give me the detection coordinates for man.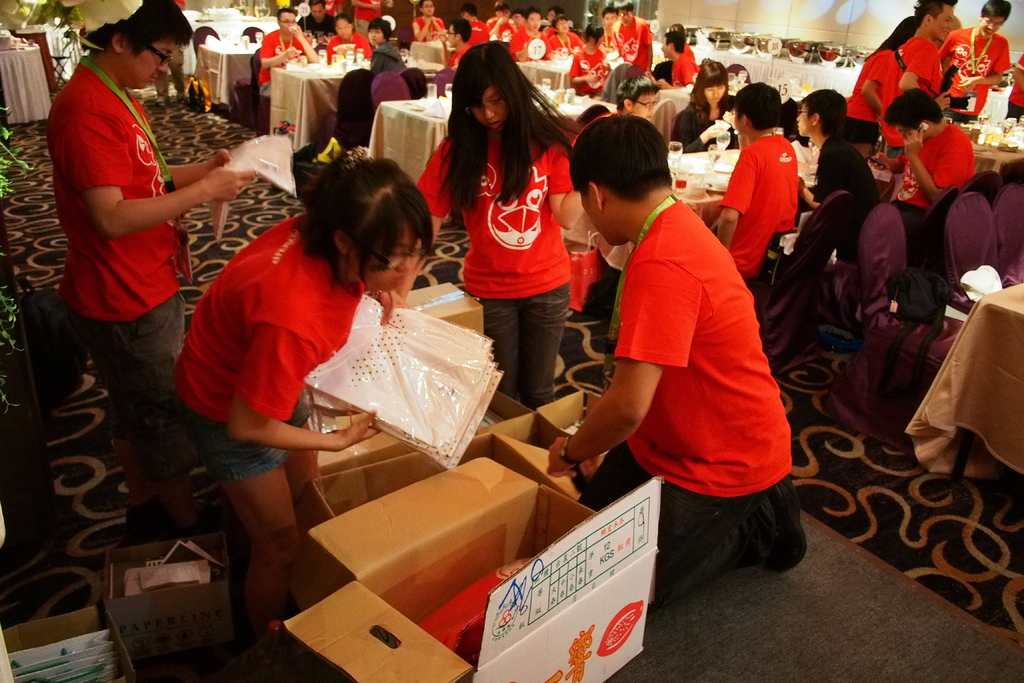
<region>259, 5, 318, 108</region>.
